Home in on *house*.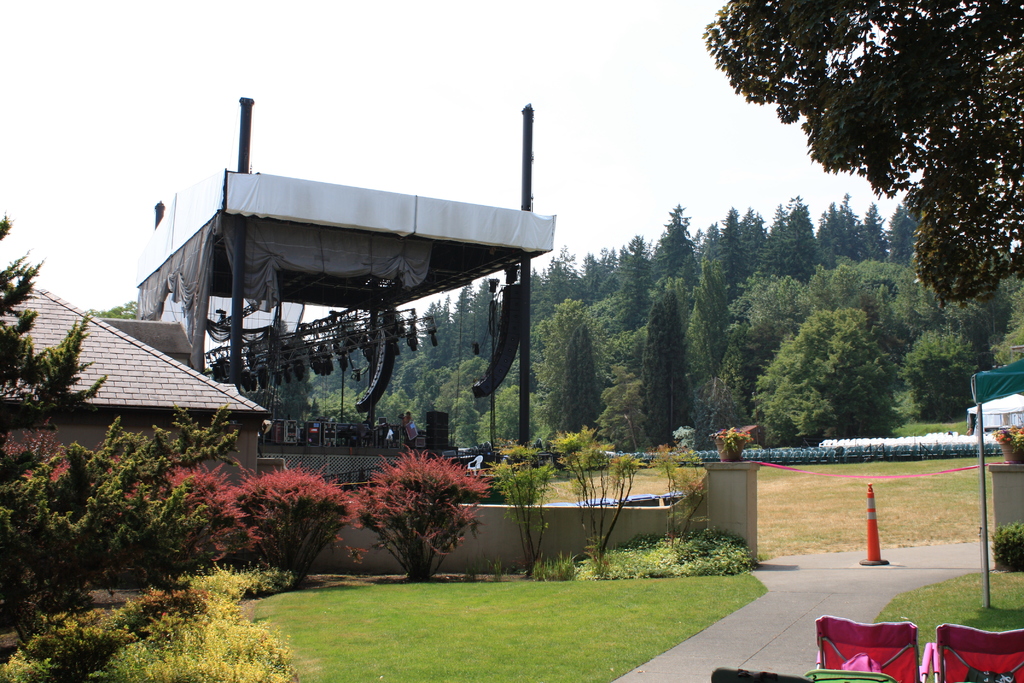
Homed in at 0, 284, 268, 495.
